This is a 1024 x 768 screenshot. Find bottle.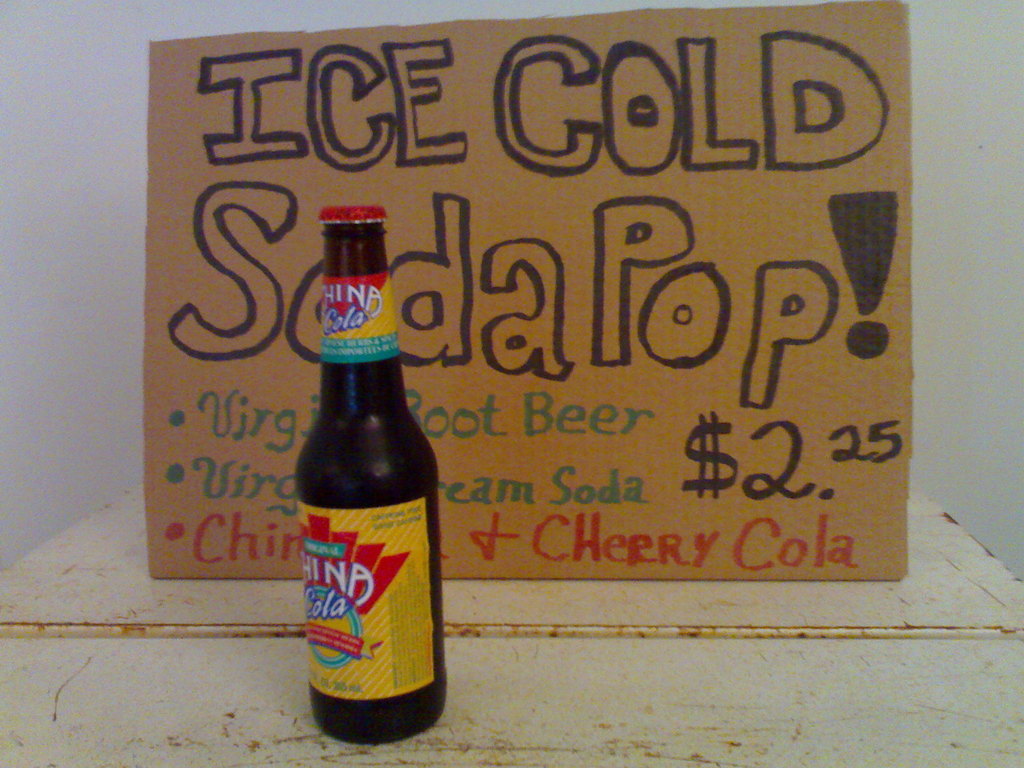
Bounding box: {"left": 287, "top": 208, "right": 445, "bottom": 742}.
